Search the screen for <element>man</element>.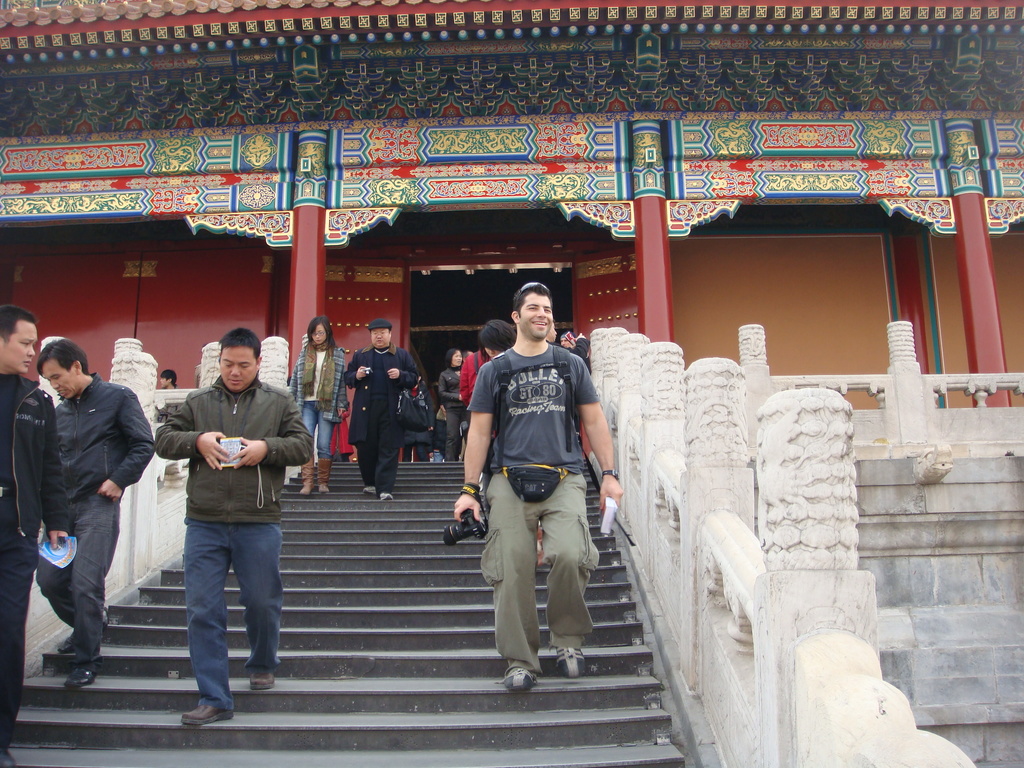
Found at l=0, t=299, r=72, b=767.
